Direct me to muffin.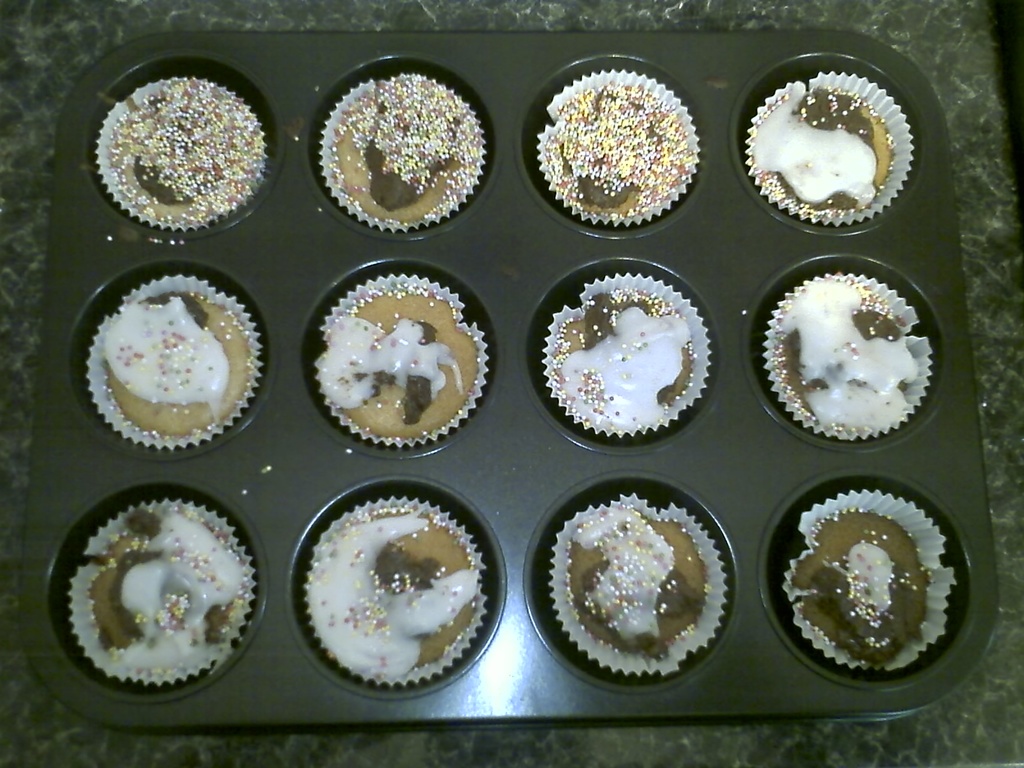
Direction: (309, 267, 486, 451).
